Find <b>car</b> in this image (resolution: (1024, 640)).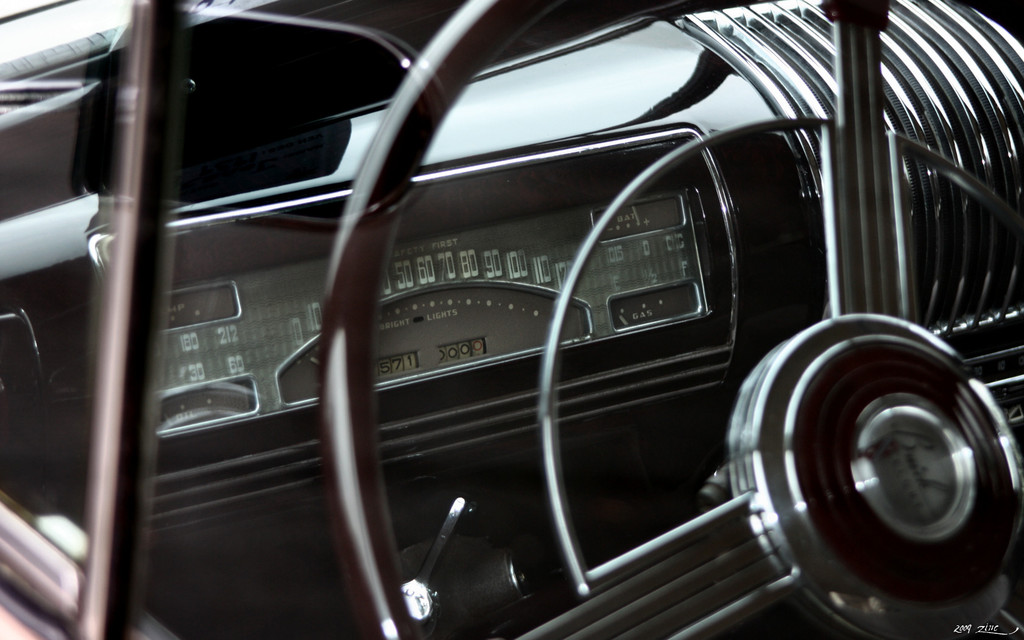
x1=0 y1=0 x2=1023 y2=639.
